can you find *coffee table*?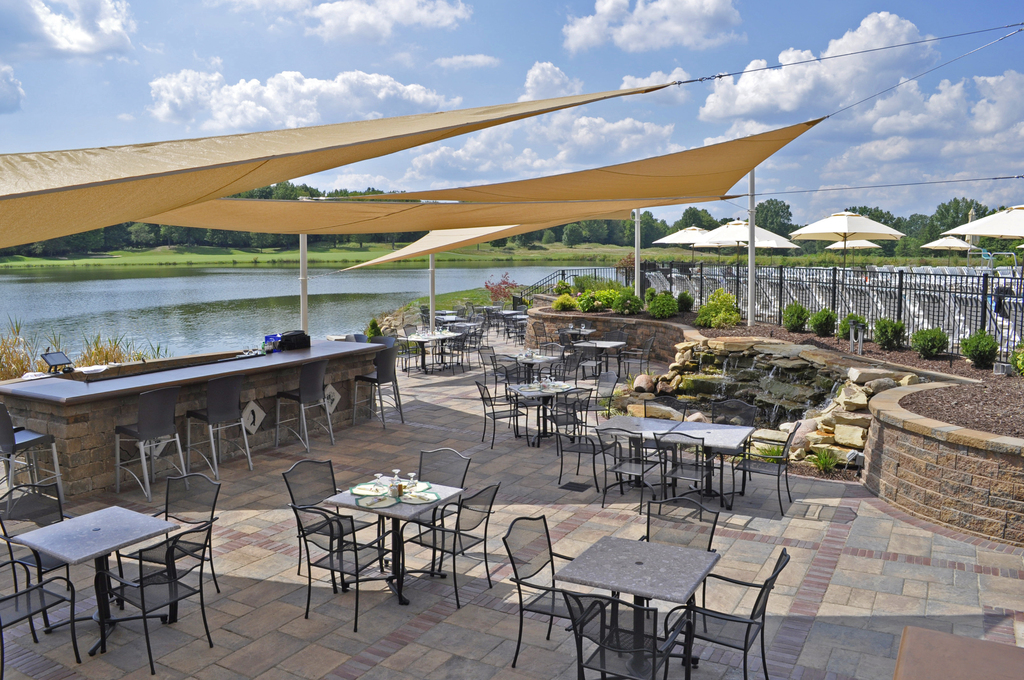
Yes, bounding box: Rect(508, 376, 569, 437).
